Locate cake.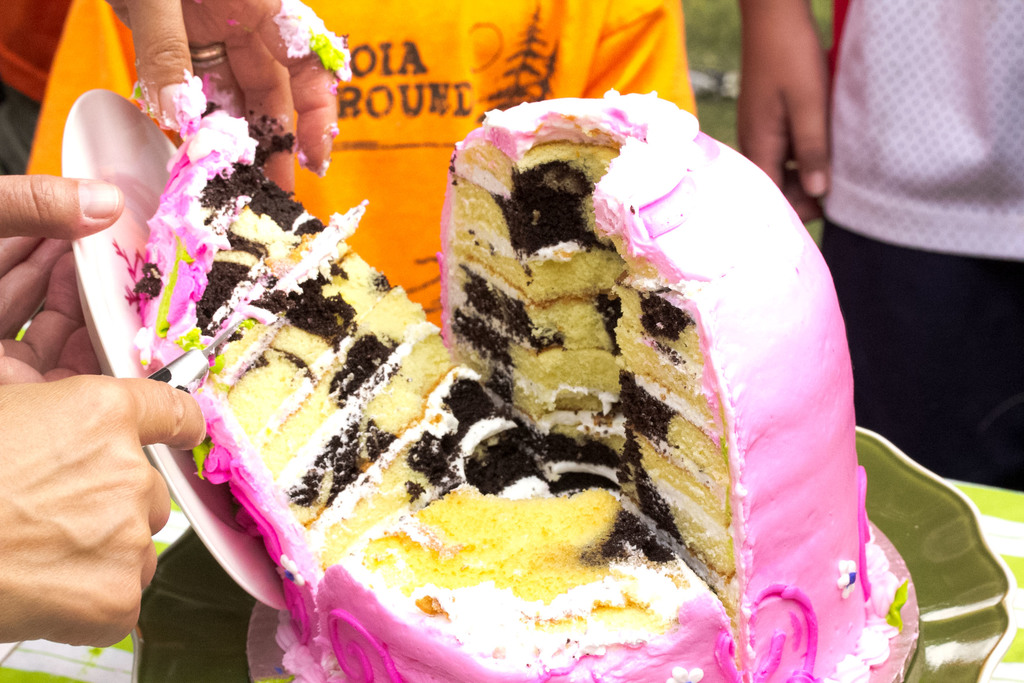
Bounding box: {"x1": 140, "y1": 89, "x2": 871, "y2": 682}.
